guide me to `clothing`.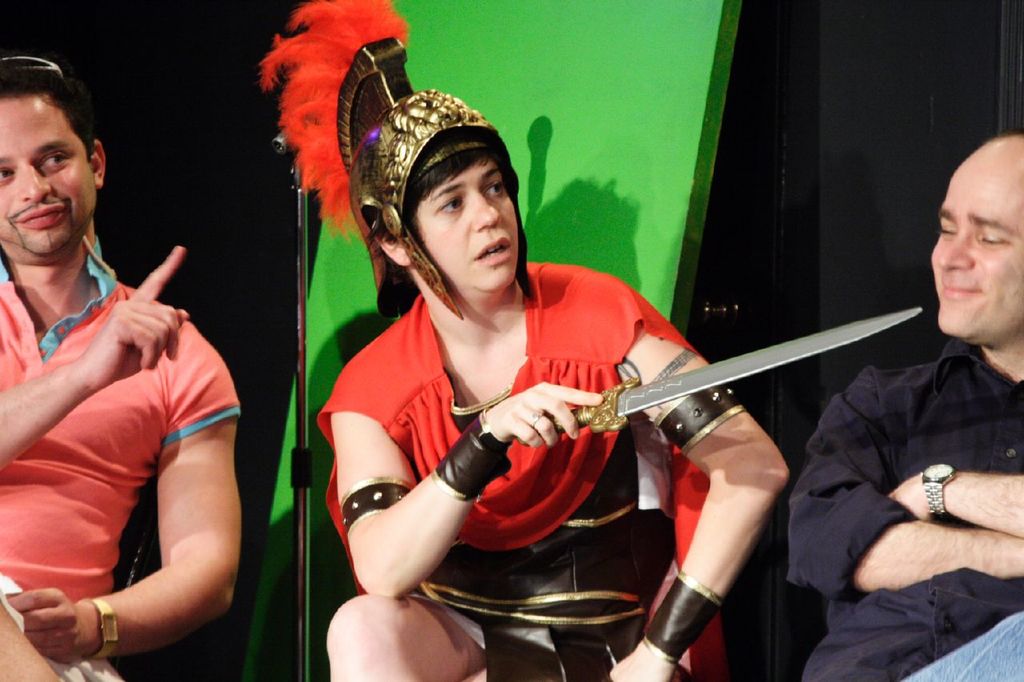
Guidance: <region>0, 236, 240, 681</region>.
